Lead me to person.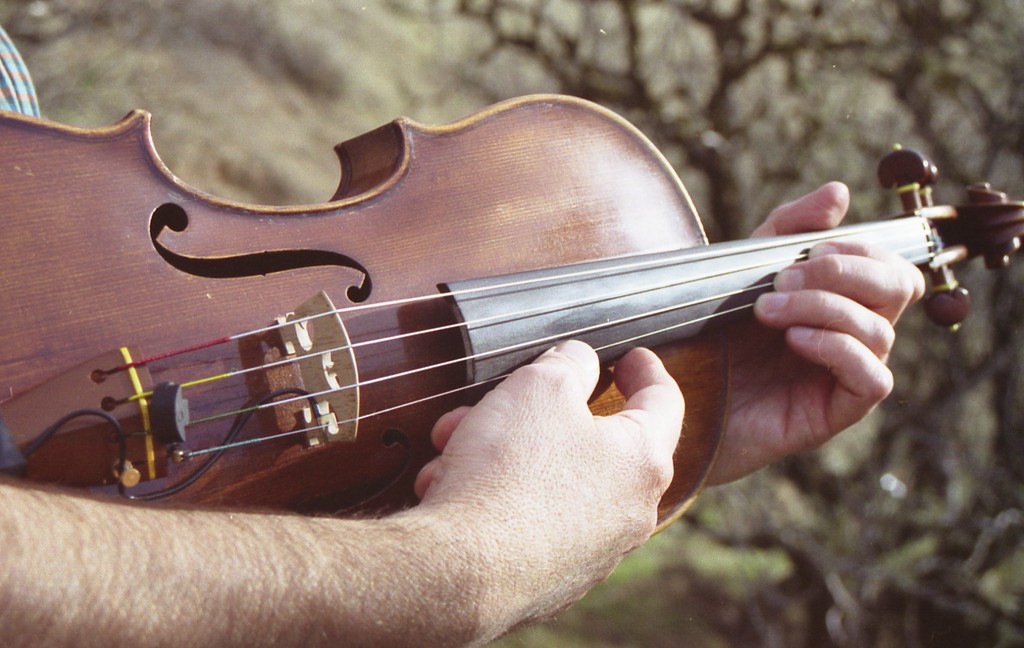
Lead to (0,21,924,647).
